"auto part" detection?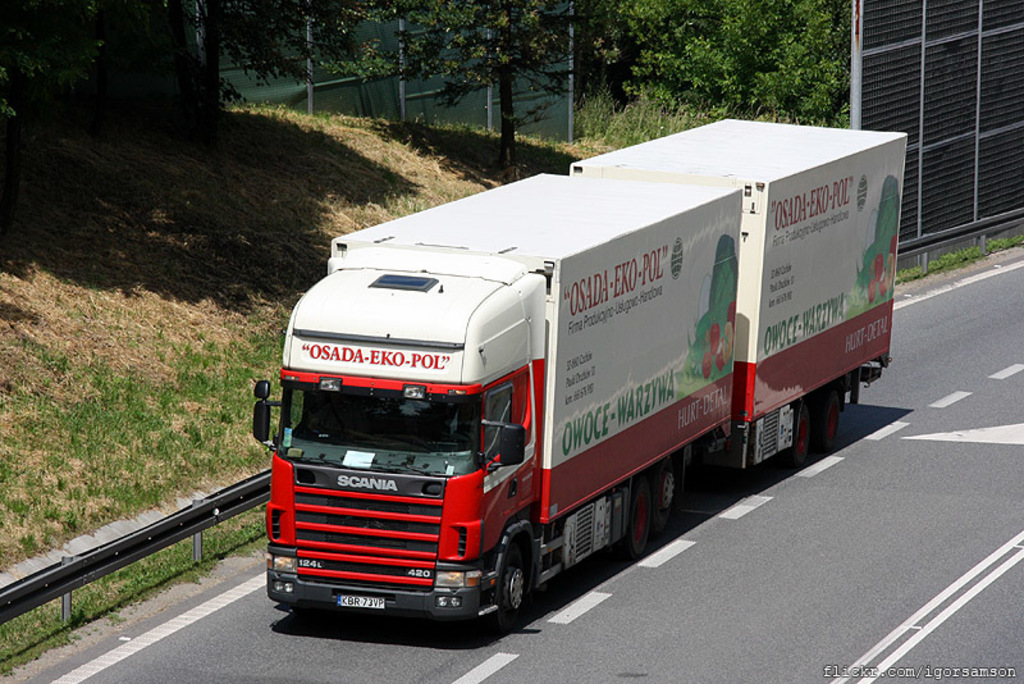
region(506, 547, 532, 614)
